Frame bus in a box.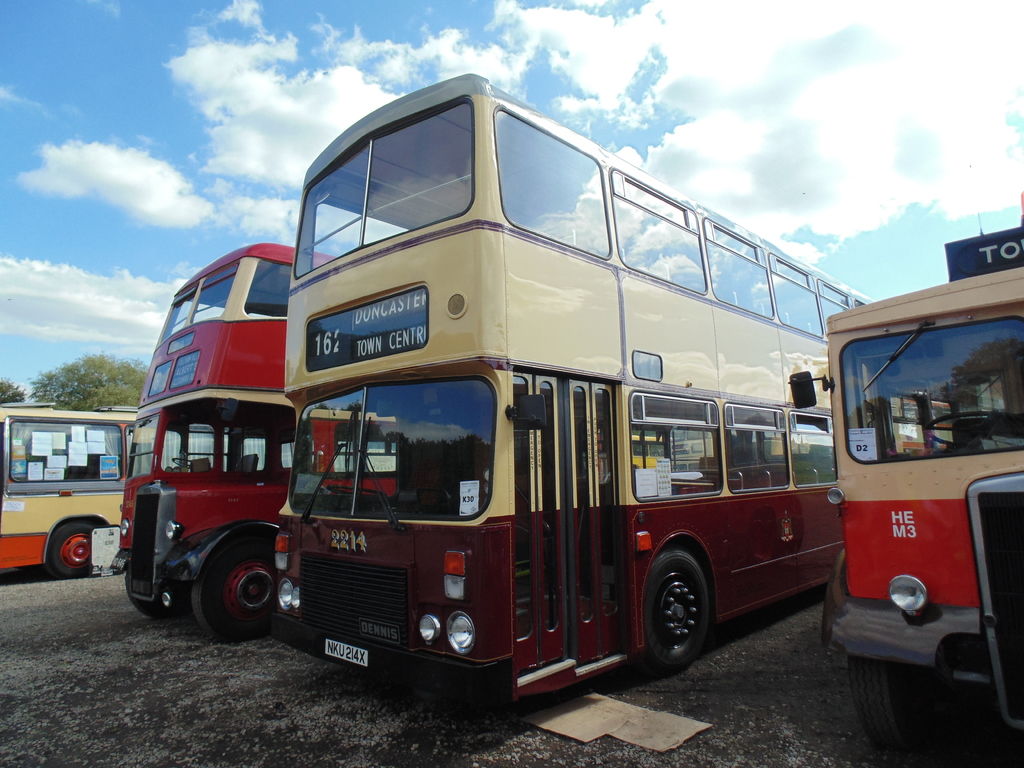
[0,404,397,577].
